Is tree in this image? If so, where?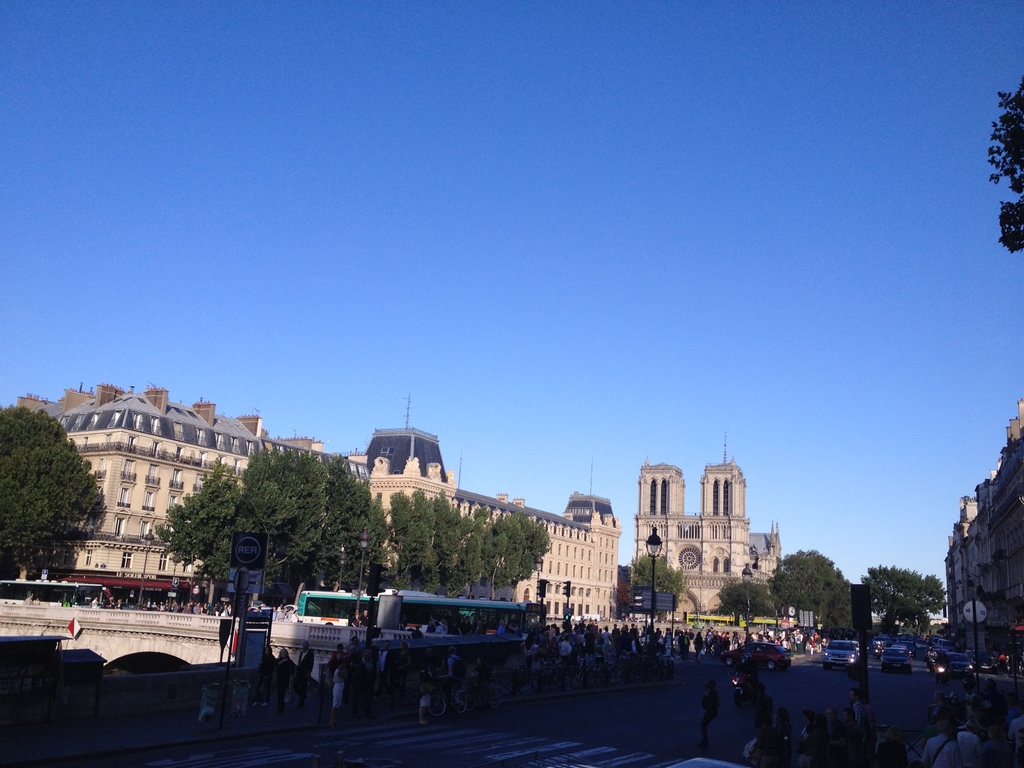
Yes, at 488,511,523,598.
